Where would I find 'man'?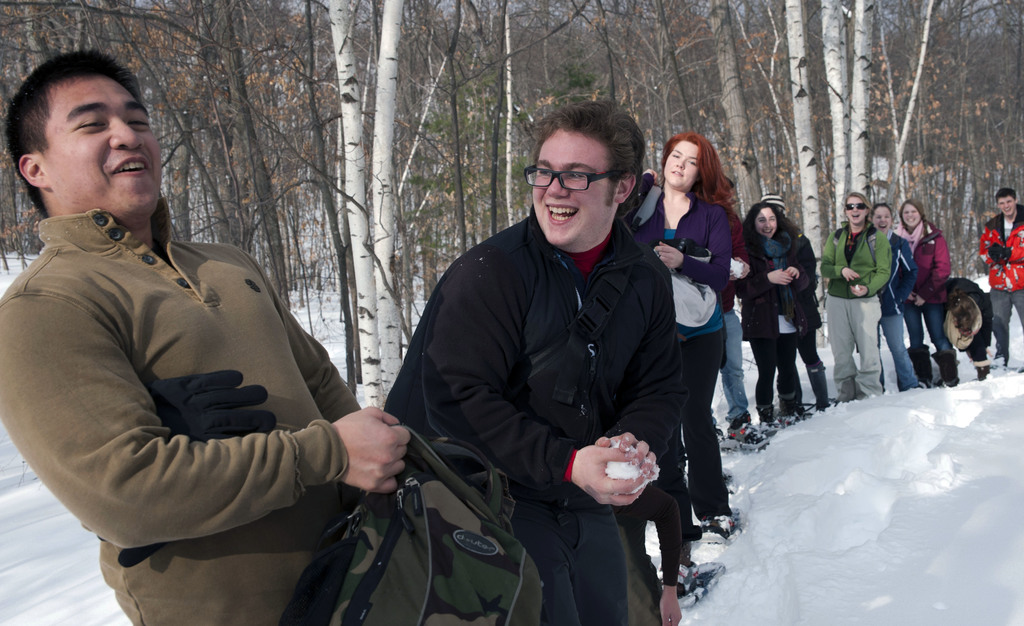
At left=28, top=88, right=424, bottom=614.
